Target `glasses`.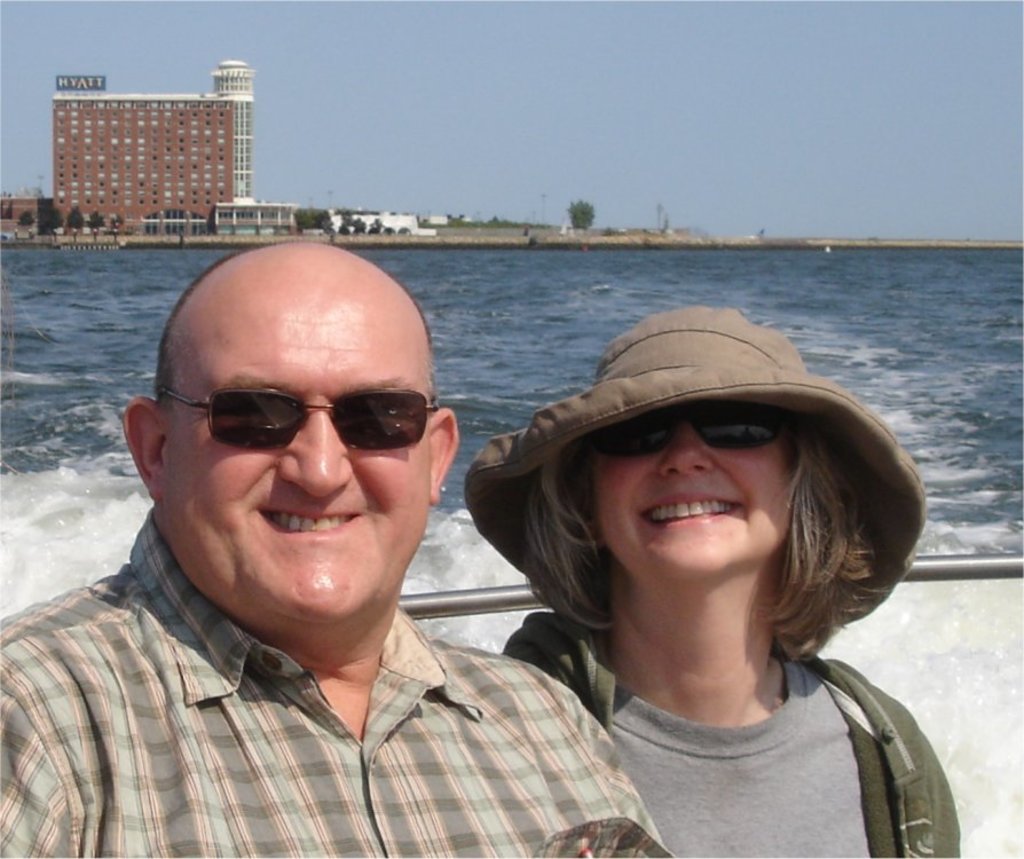
Target region: [165,388,444,456].
